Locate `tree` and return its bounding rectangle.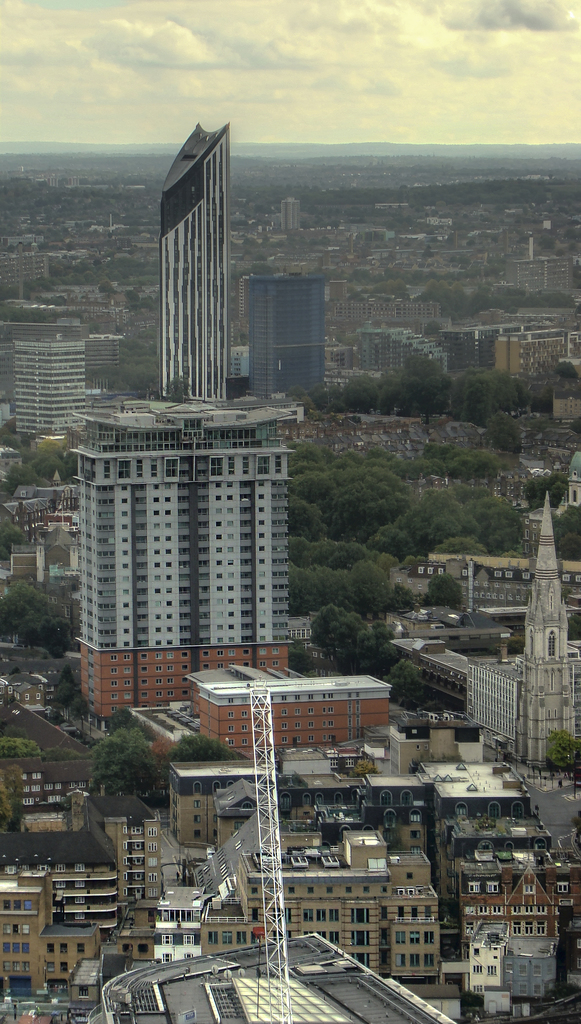
select_region(0, 576, 76, 665).
